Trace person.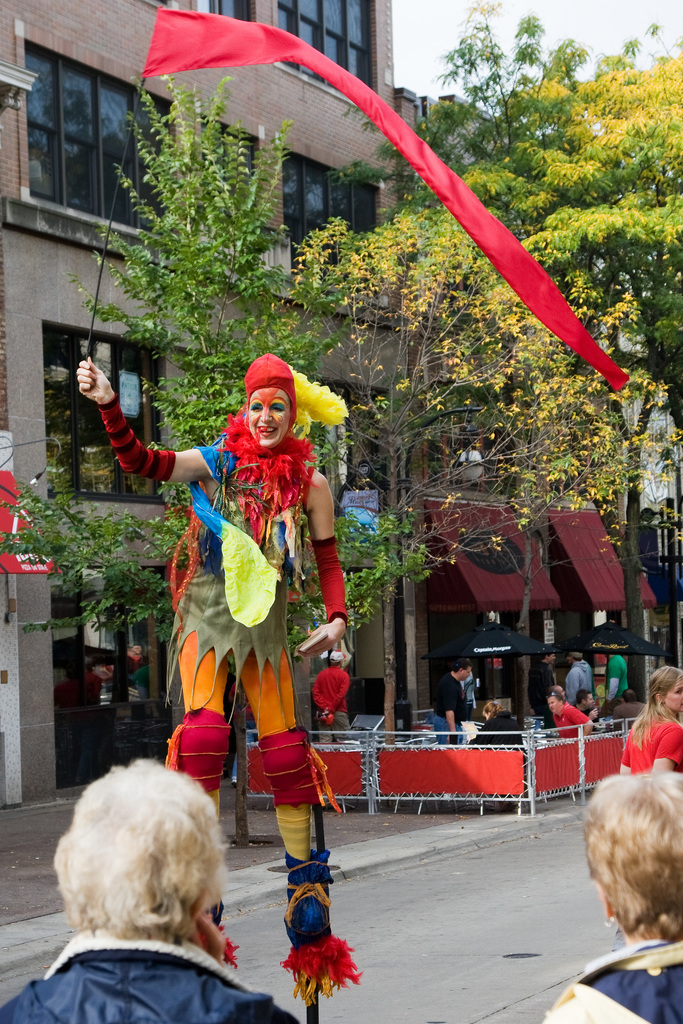
Traced to locate(566, 652, 590, 721).
